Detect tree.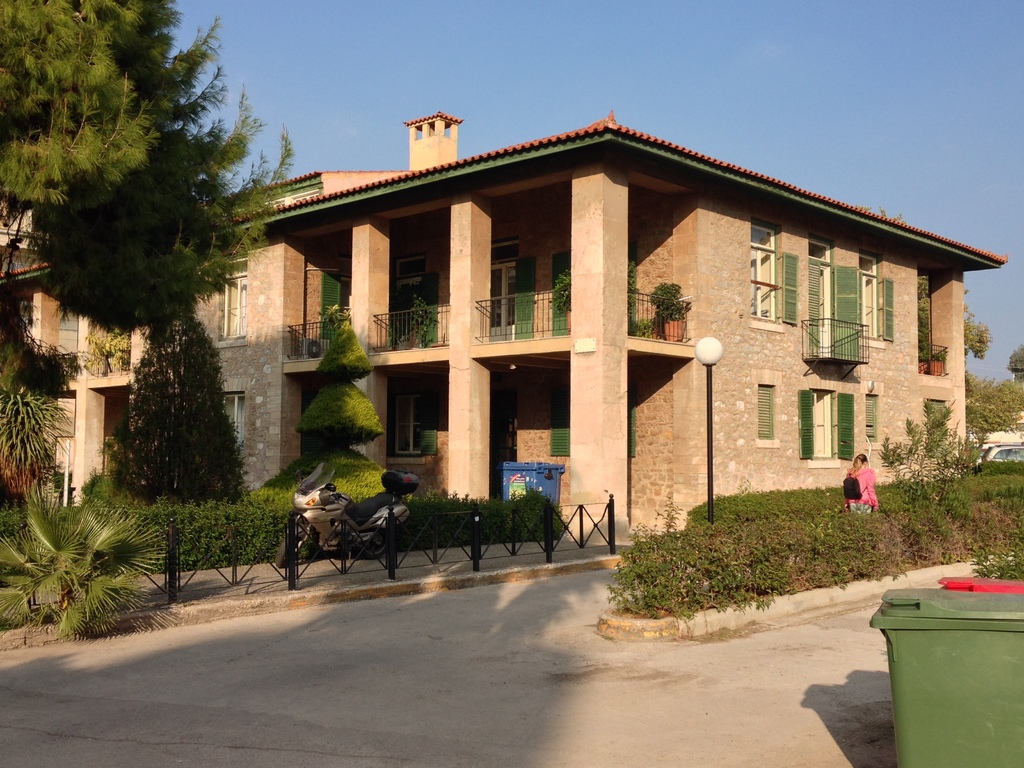
Detected at 907/268/985/427.
